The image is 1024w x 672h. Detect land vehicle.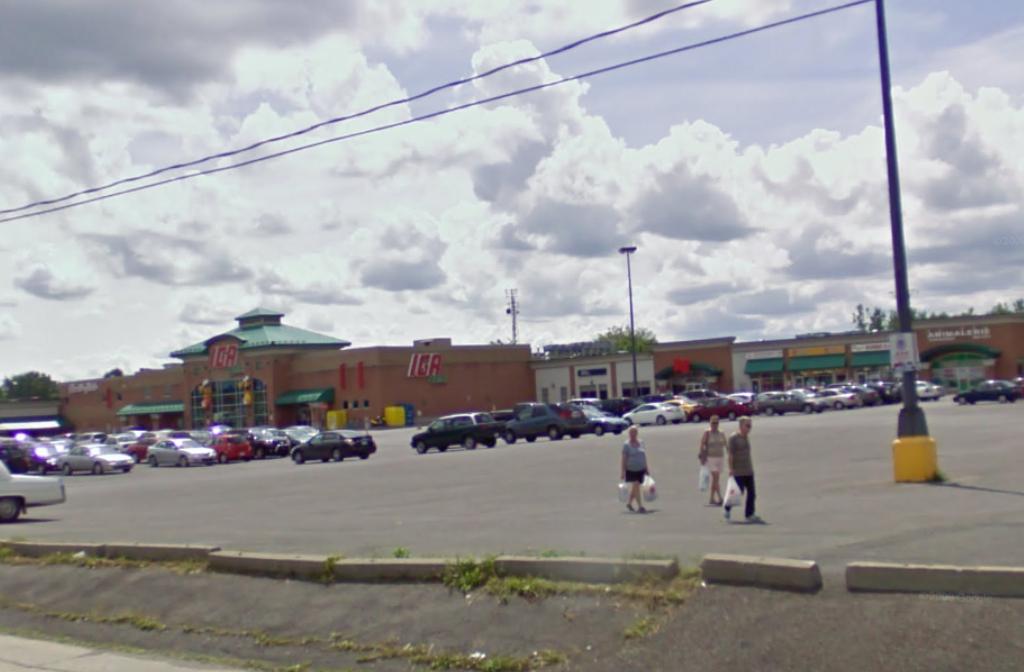
Detection: <box>272,425,375,472</box>.
